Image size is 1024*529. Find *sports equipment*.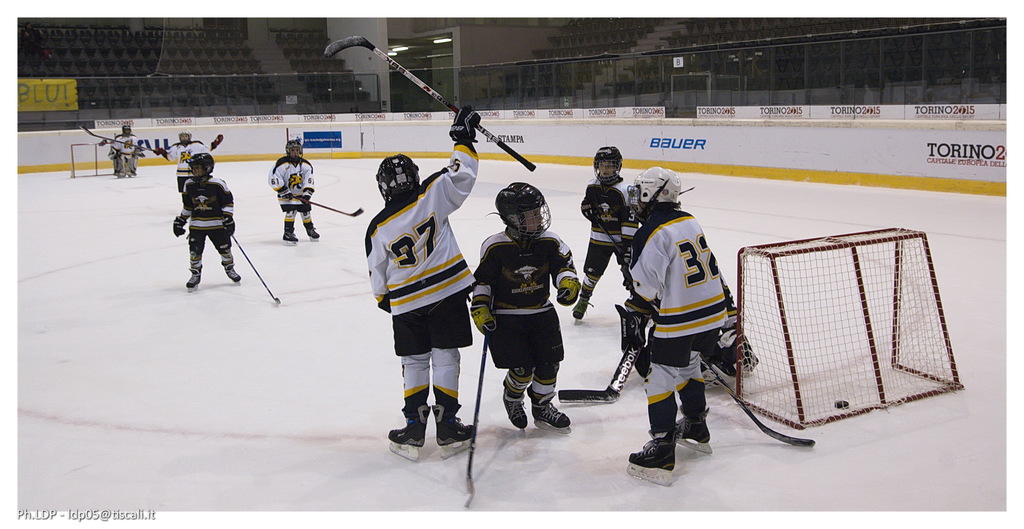
284:138:302:162.
